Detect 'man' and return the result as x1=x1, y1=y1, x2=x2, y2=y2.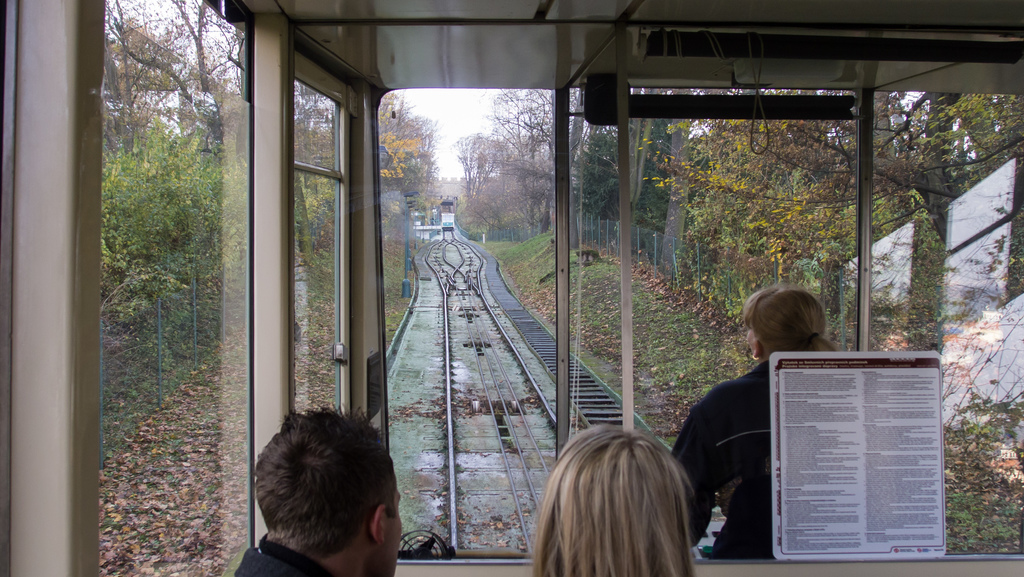
x1=646, y1=296, x2=842, y2=565.
